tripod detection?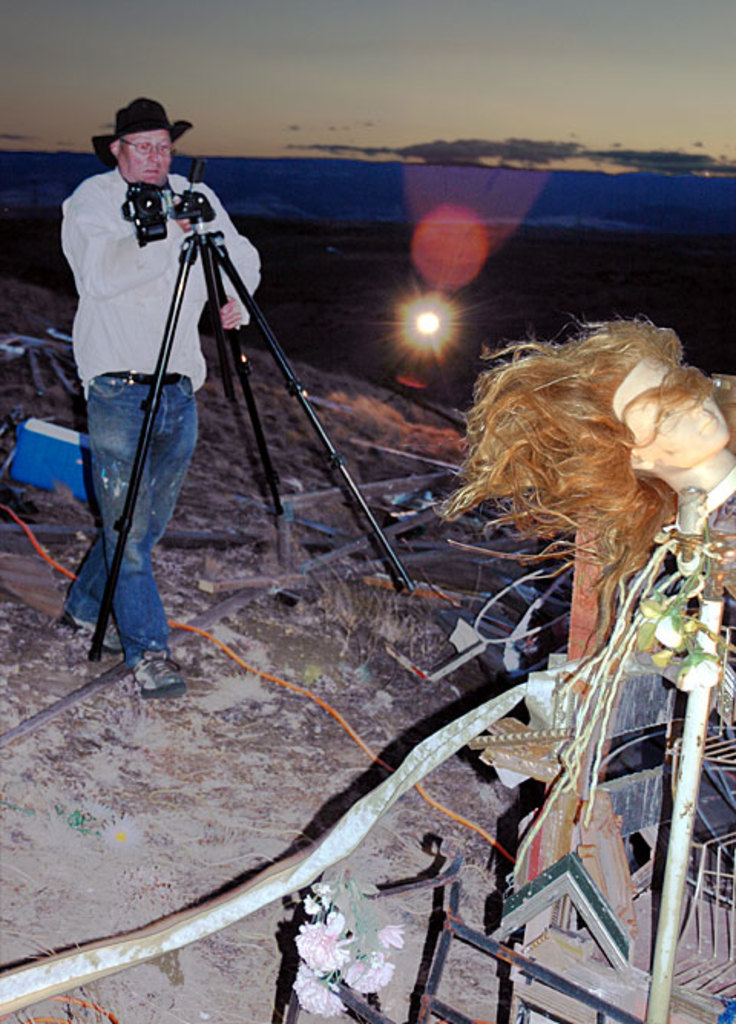
[x1=84, y1=222, x2=417, y2=674]
